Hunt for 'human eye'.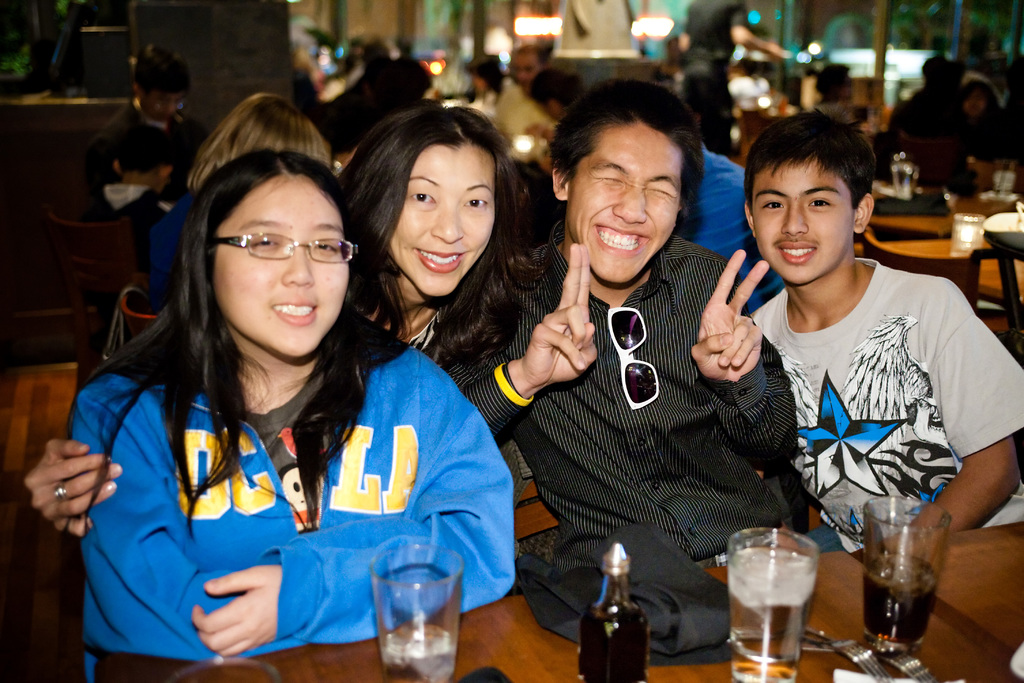
Hunted down at 313,236,342,268.
